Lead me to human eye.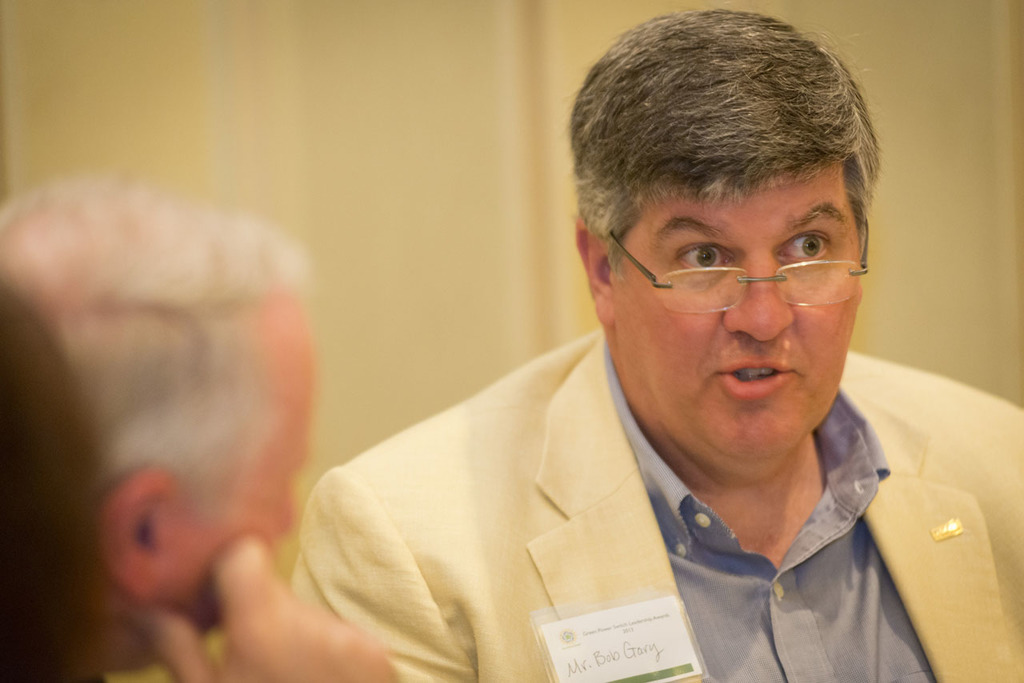
Lead to rect(673, 242, 733, 271).
